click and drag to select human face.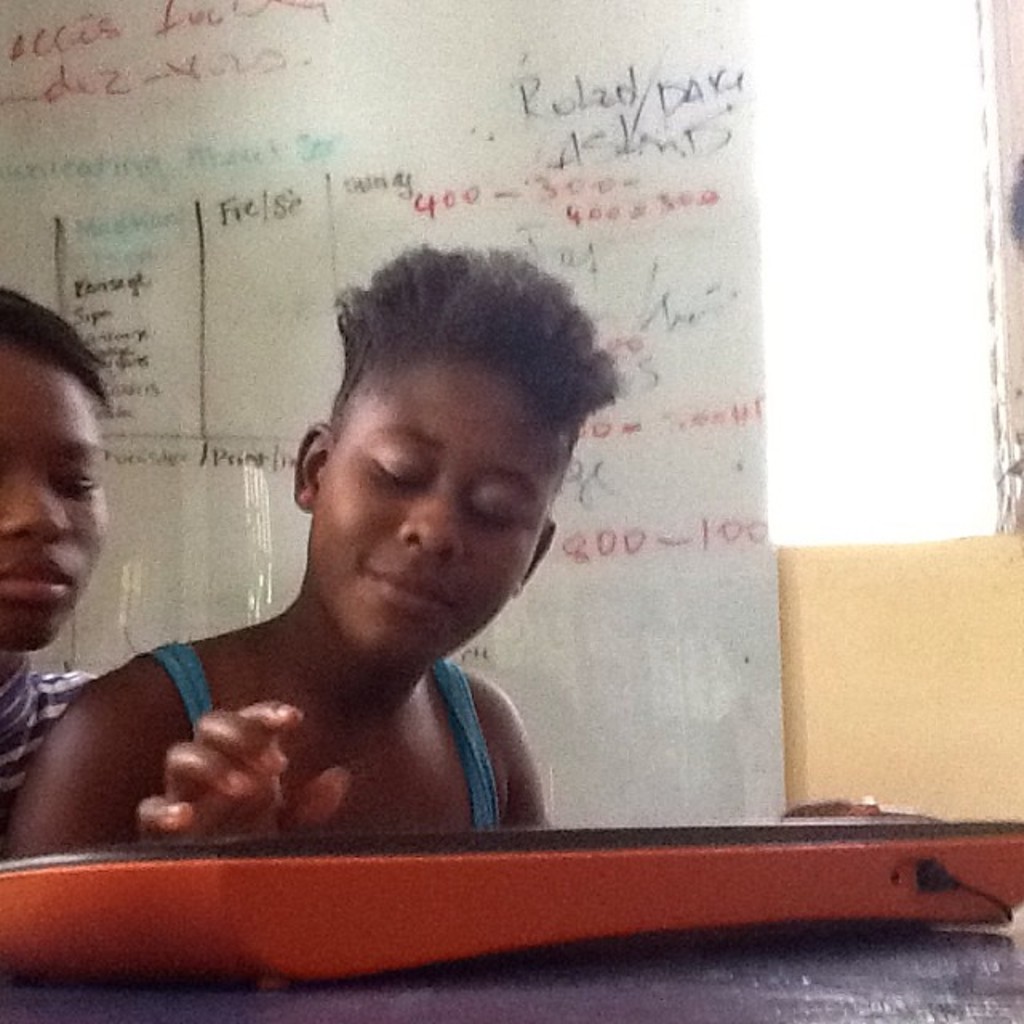
Selection: bbox=(314, 357, 570, 653).
